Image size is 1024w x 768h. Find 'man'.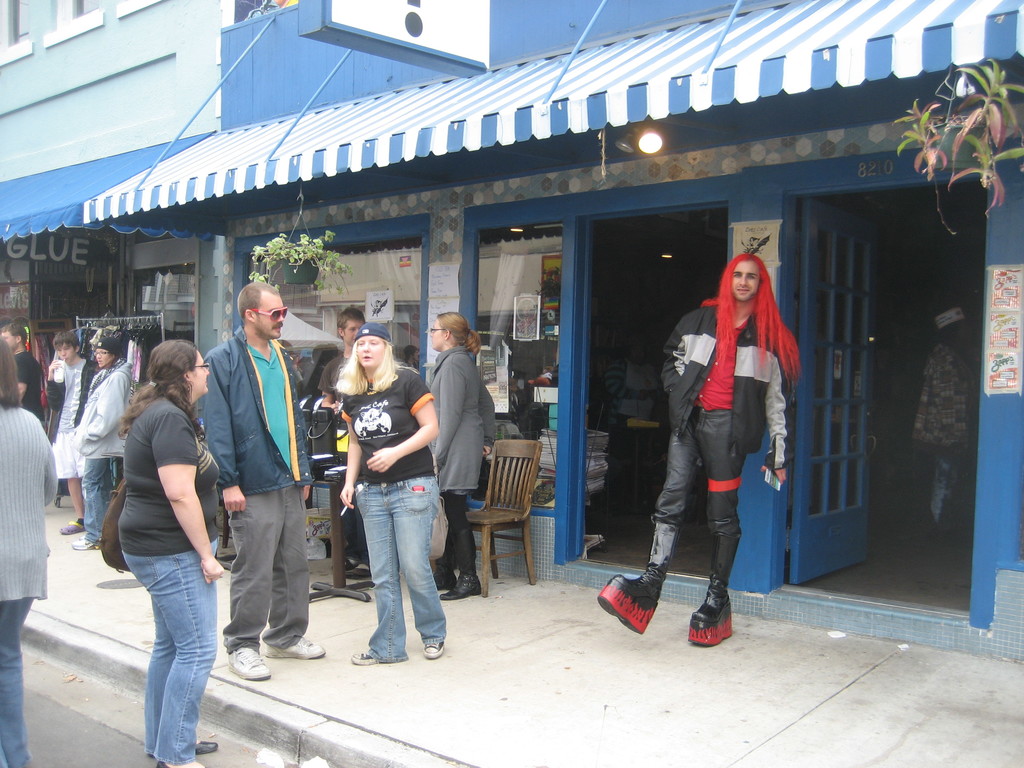
(44, 330, 99, 535).
